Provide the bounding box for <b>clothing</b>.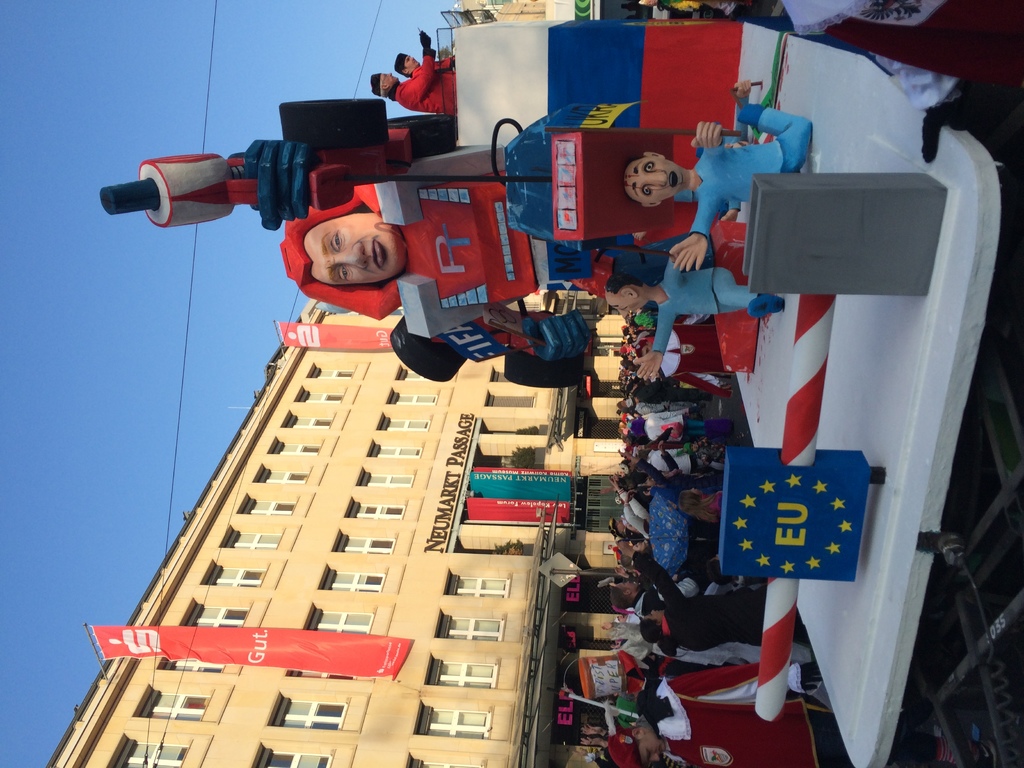
<region>637, 255, 751, 350</region>.
